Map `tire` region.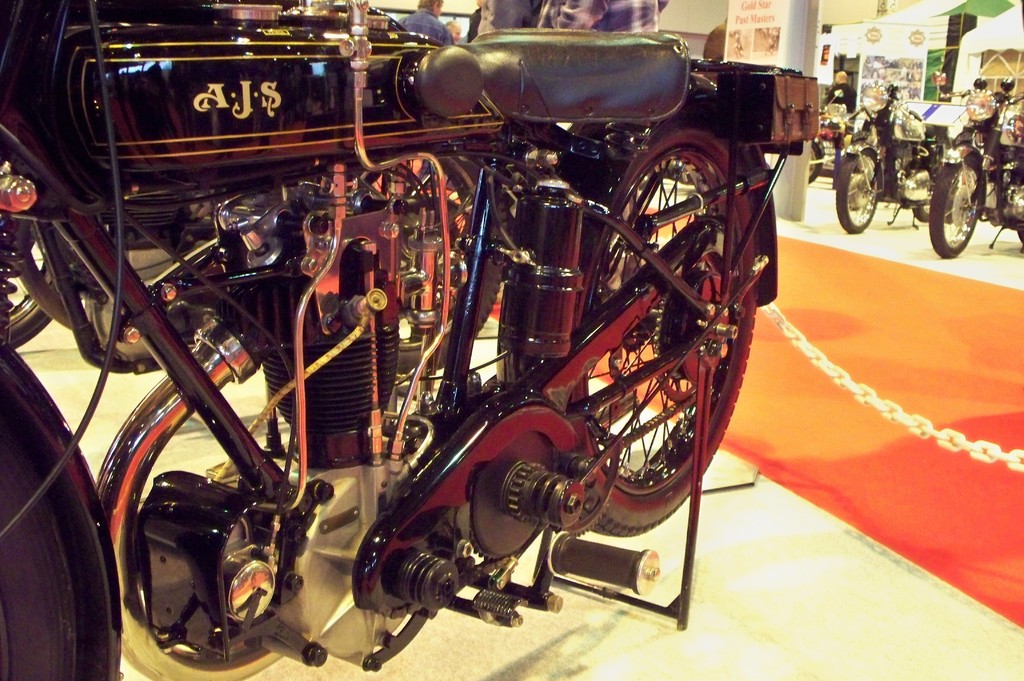
Mapped to (x1=929, y1=151, x2=982, y2=257).
